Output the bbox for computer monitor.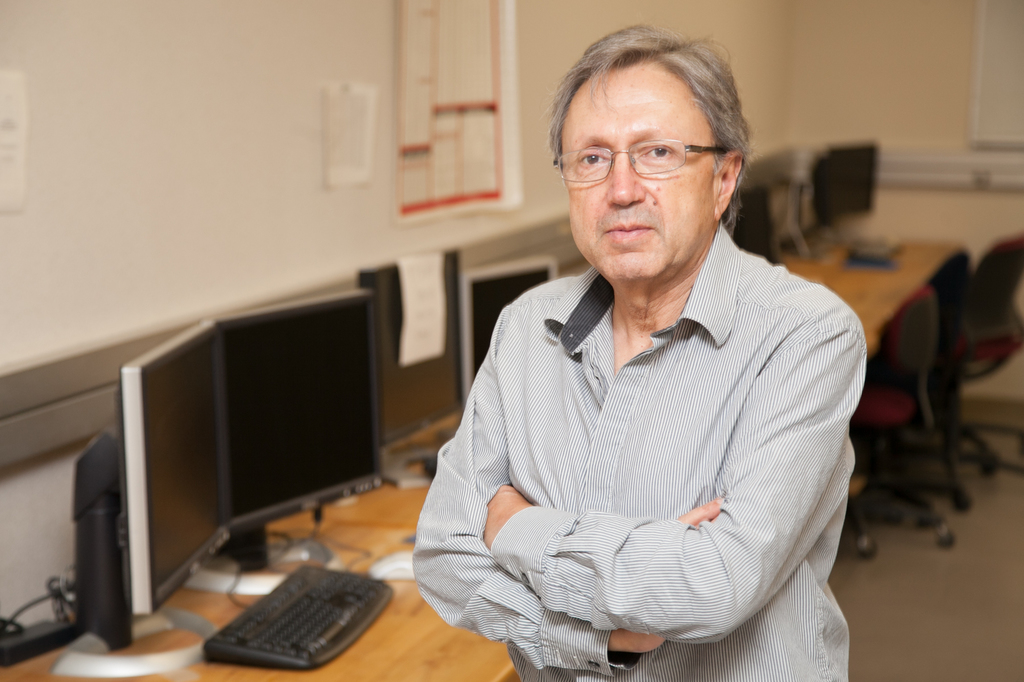
x1=429, y1=251, x2=568, y2=460.
